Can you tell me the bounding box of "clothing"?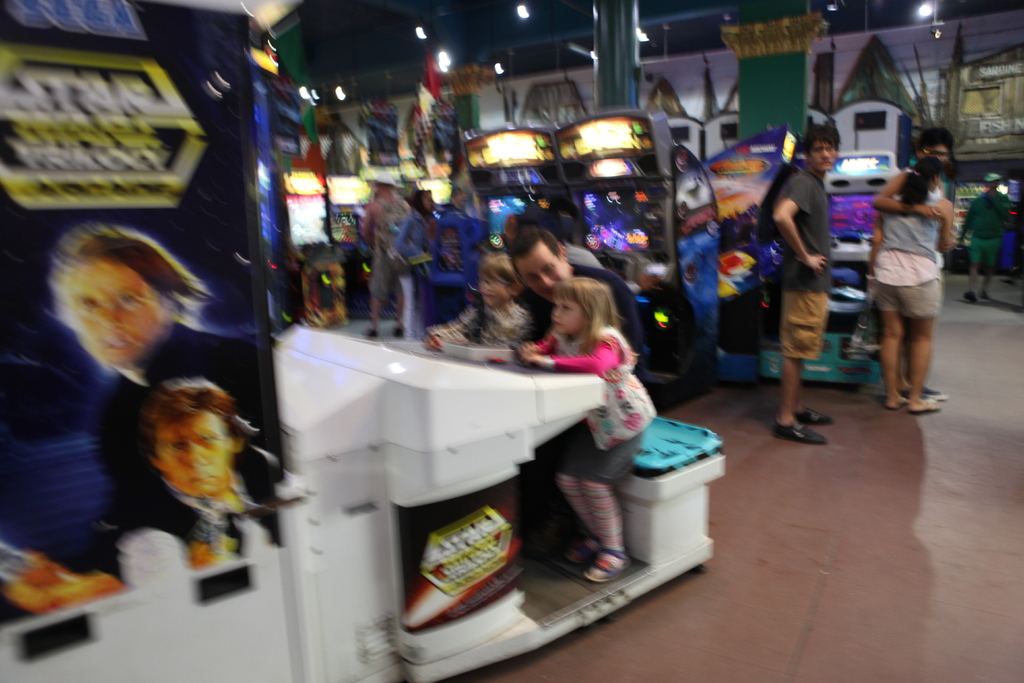
<box>522,258,650,379</box>.
